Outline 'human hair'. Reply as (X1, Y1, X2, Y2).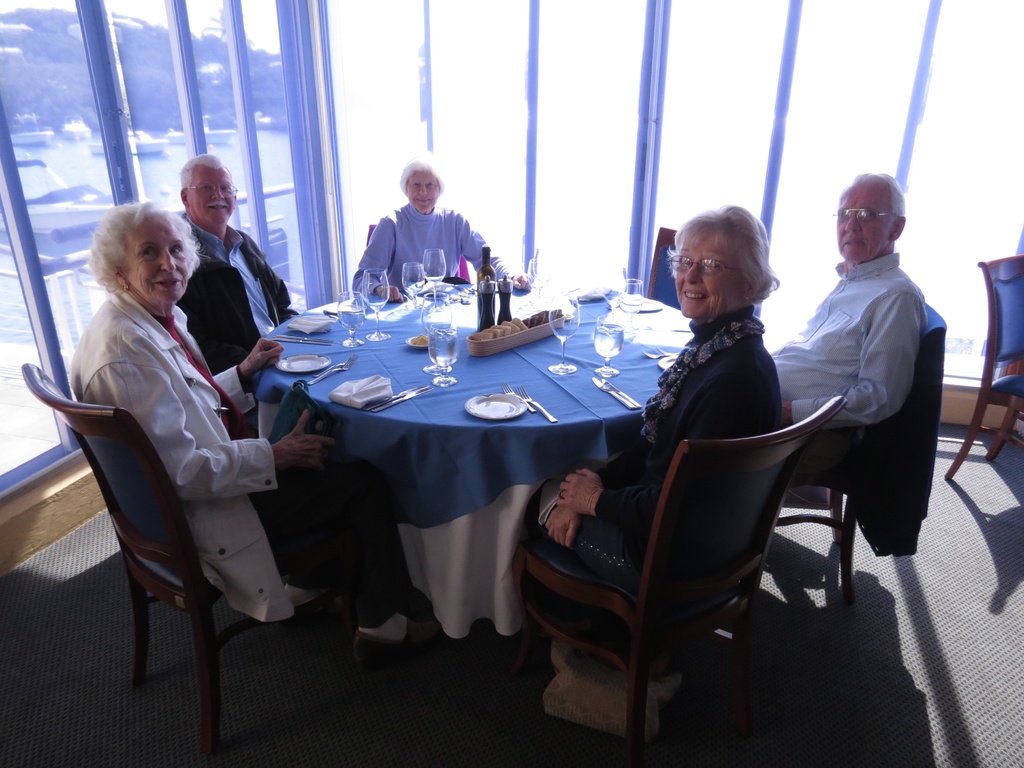
(852, 166, 909, 218).
